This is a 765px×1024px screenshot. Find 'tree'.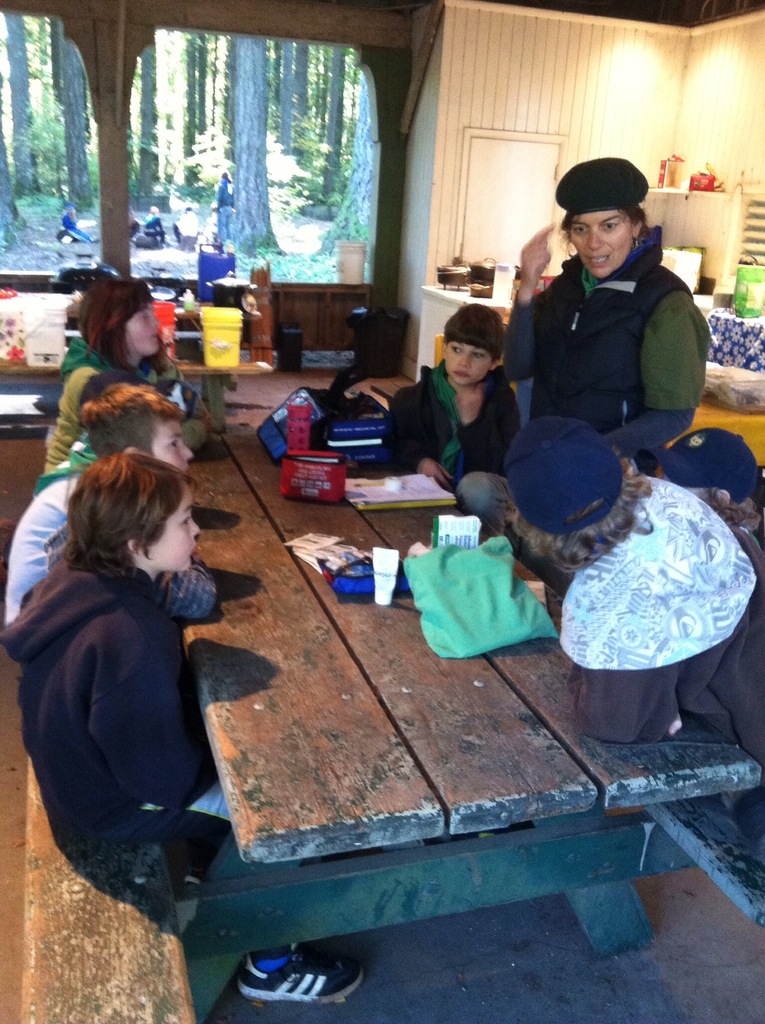
Bounding box: [0,5,31,199].
